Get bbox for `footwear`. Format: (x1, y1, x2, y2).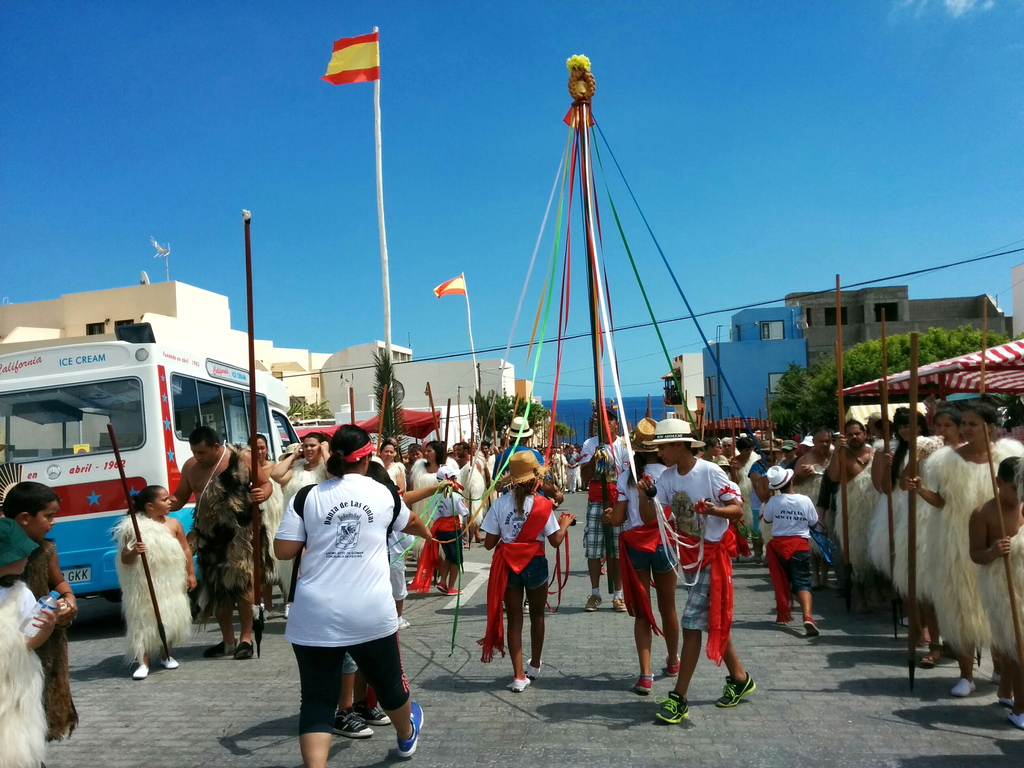
(524, 599, 527, 612).
